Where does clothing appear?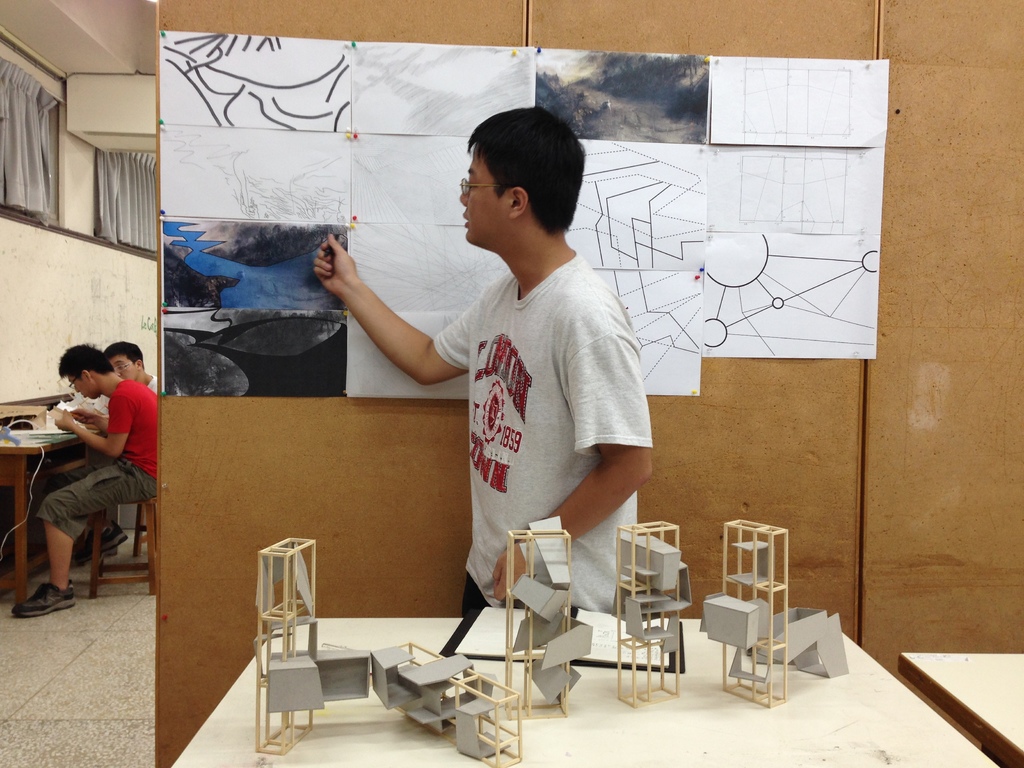
Appears at {"x1": 100, "y1": 367, "x2": 165, "y2": 410}.
